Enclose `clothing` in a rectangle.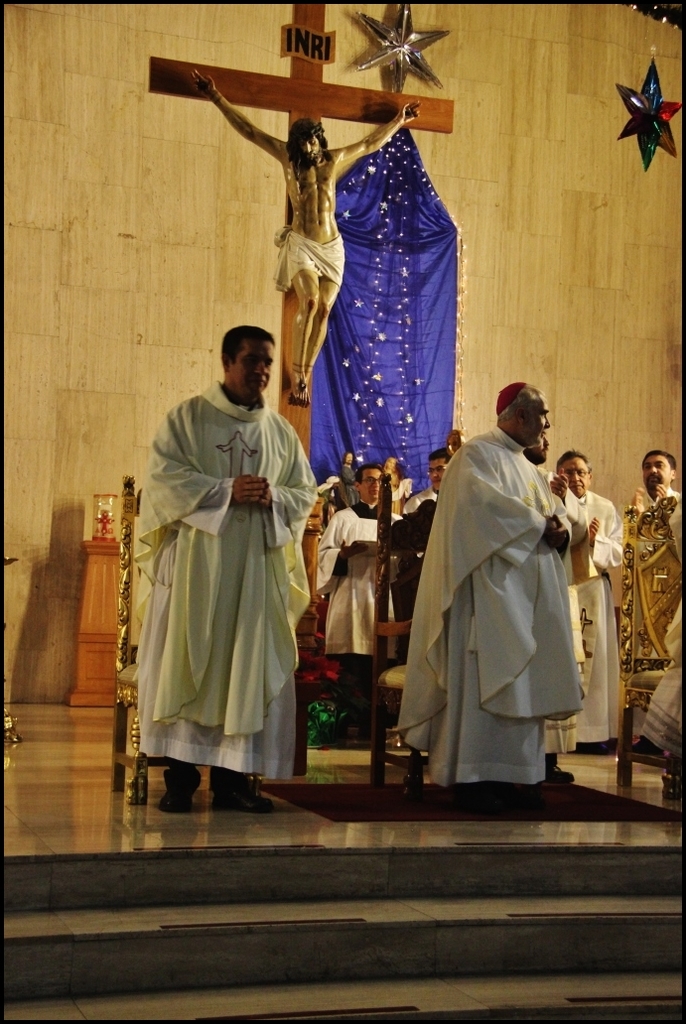
detection(546, 488, 620, 745).
